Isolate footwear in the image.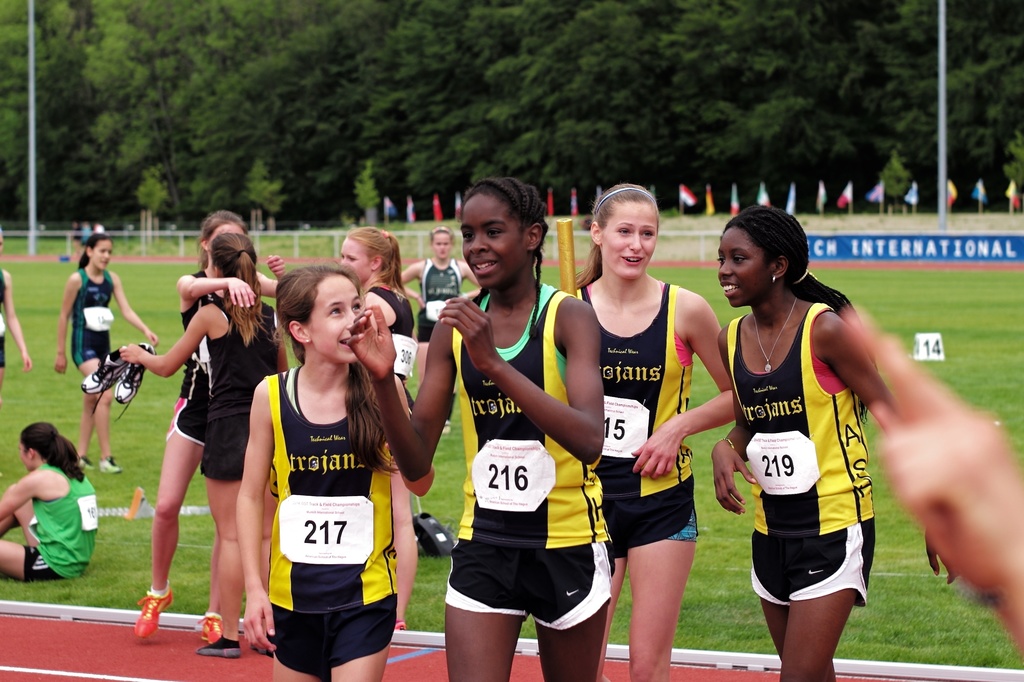
Isolated region: region(97, 448, 118, 470).
